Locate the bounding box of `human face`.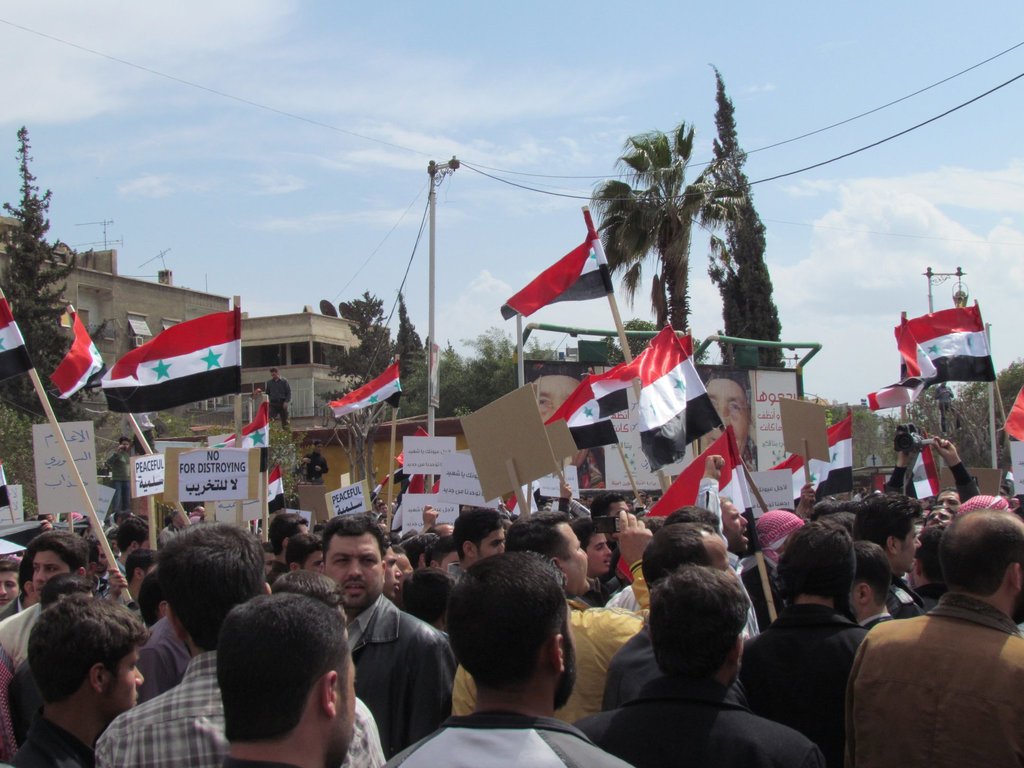
Bounding box: [928,506,952,527].
